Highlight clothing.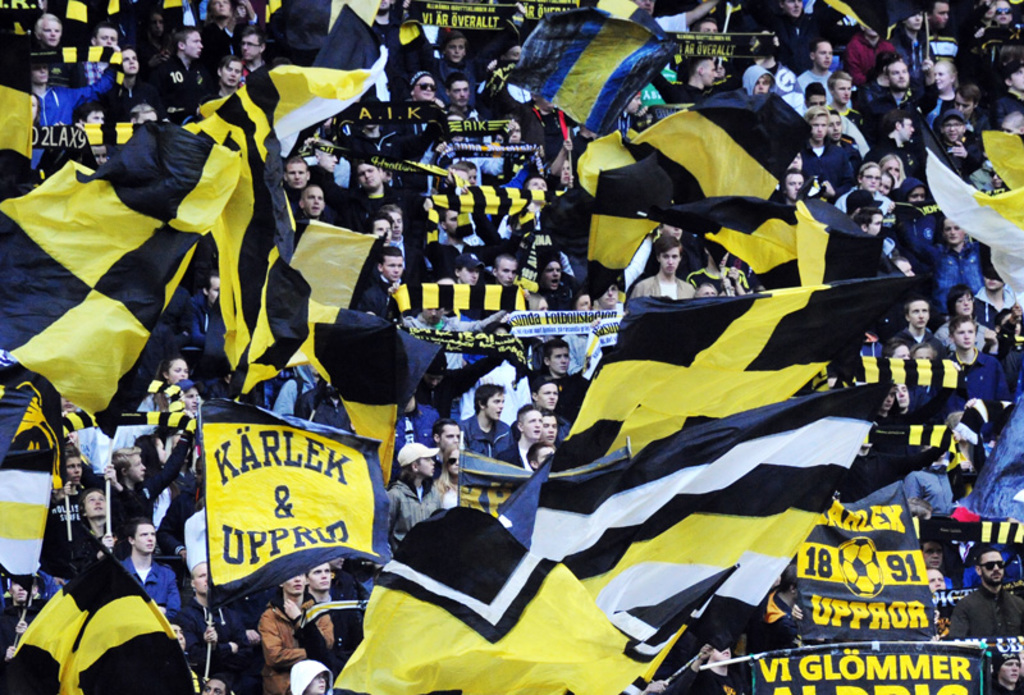
Highlighted region: [left=470, top=349, right=538, bottom=439].
